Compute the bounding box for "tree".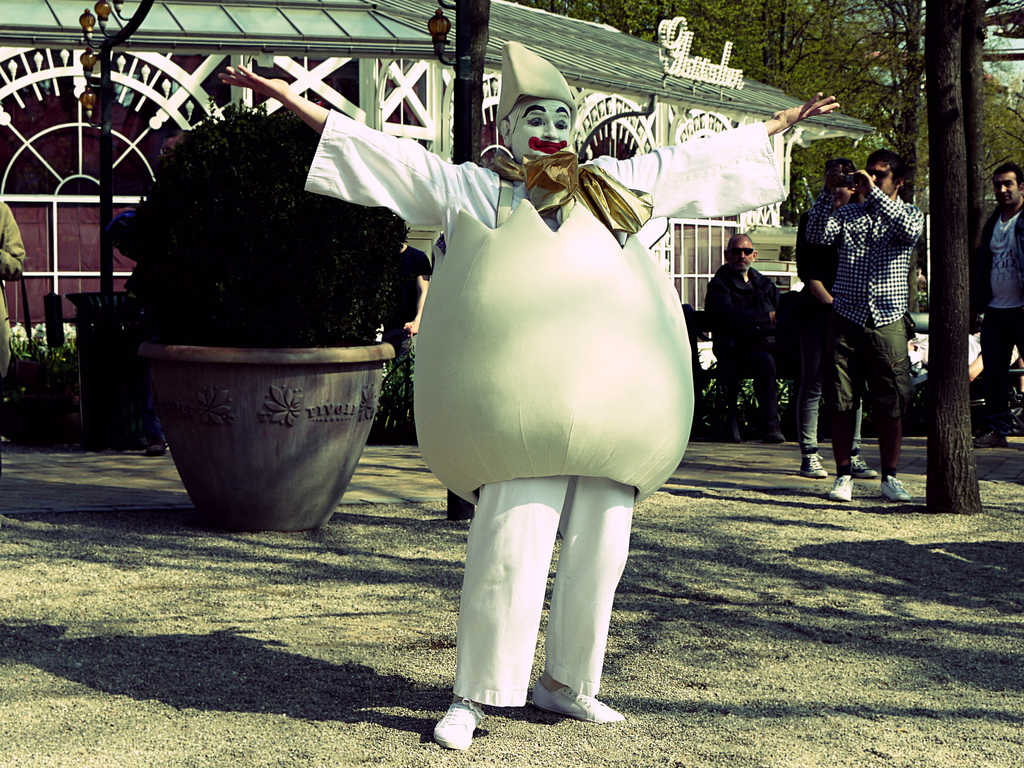
pyautogui.locateOnScreen(953, 0, 1004, 329).
